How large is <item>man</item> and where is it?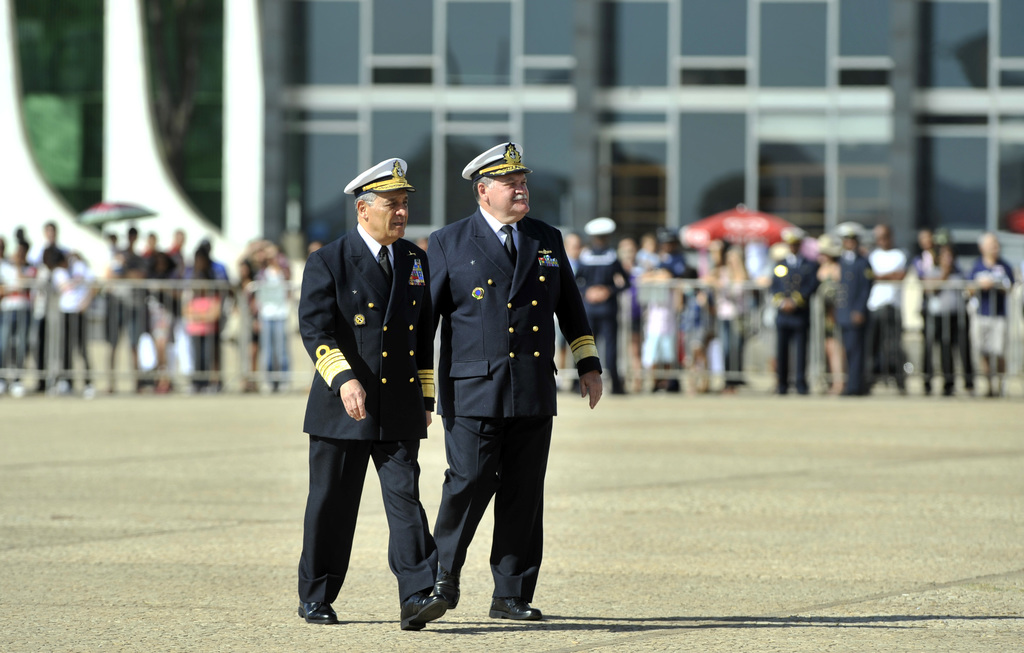
Bounding box: pyautogui.locateOnScreen(829, 218, 870, 401).
